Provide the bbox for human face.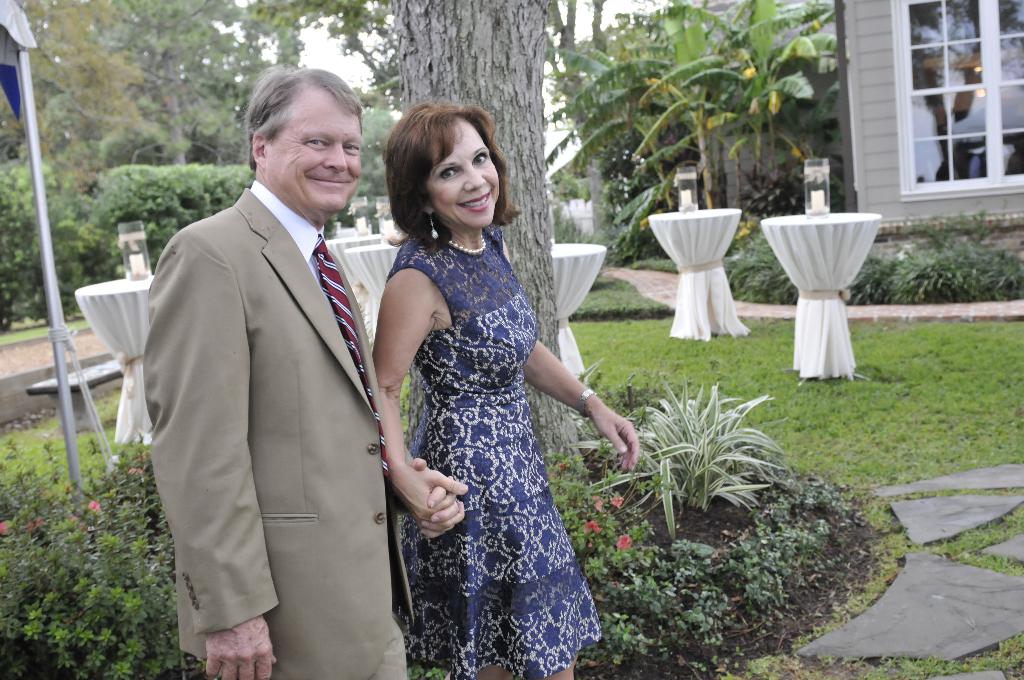
(left=257, top=83, right=366, bottom=219).
